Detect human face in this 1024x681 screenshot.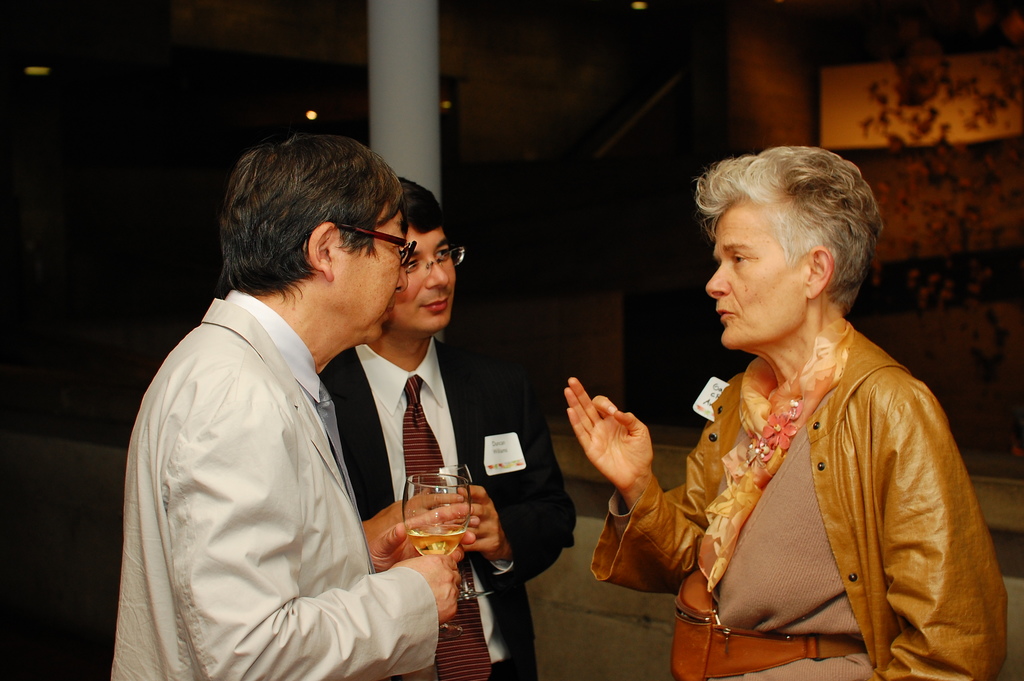
Detection: <box>344,200,410,343</box>.
